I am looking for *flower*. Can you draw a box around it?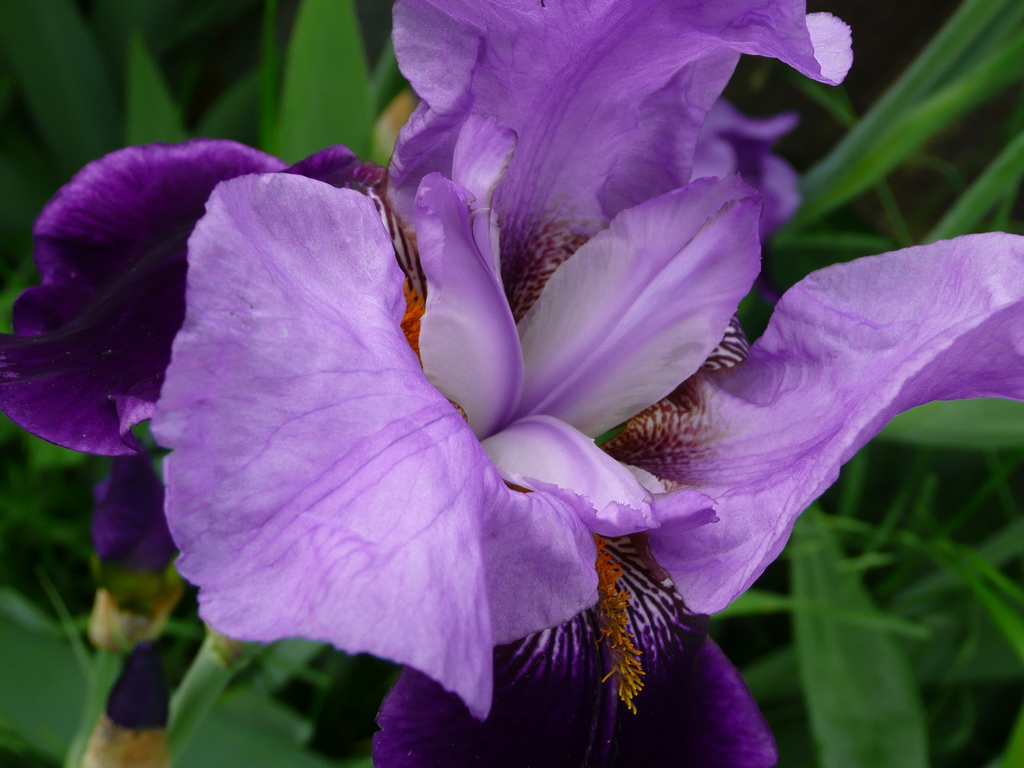
Sure, the bounding box is 0:0:1023:767.
